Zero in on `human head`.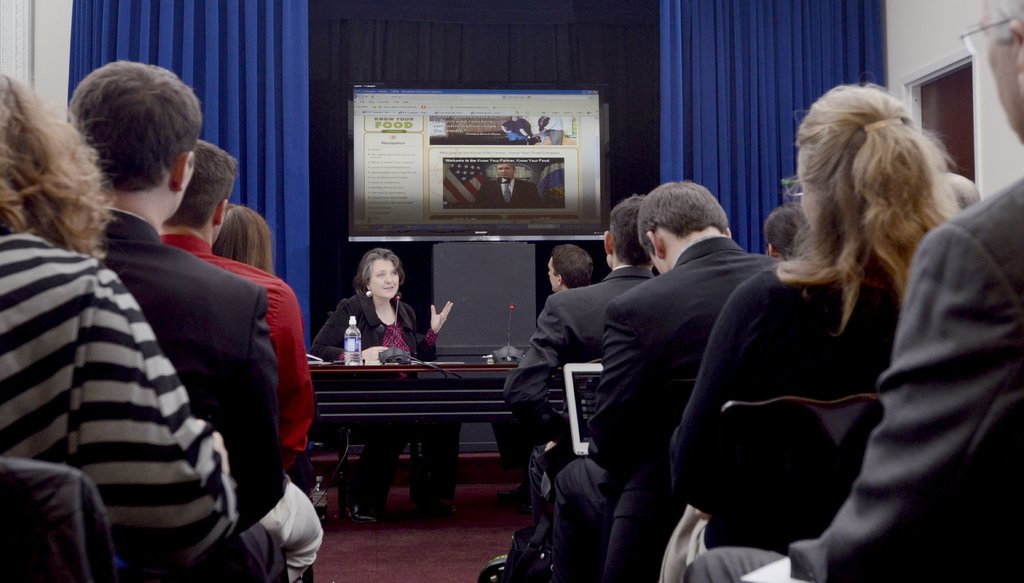
Zeroed in: bbox=(982, 0, 1023, 144).
